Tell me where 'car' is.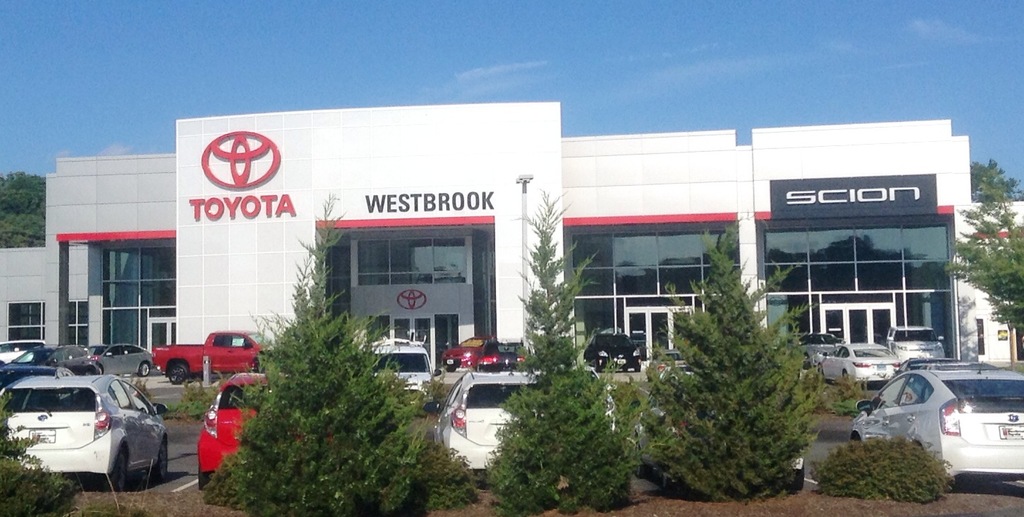
'car' is at x1=847 y1=372 x2=1023 y2=489.
